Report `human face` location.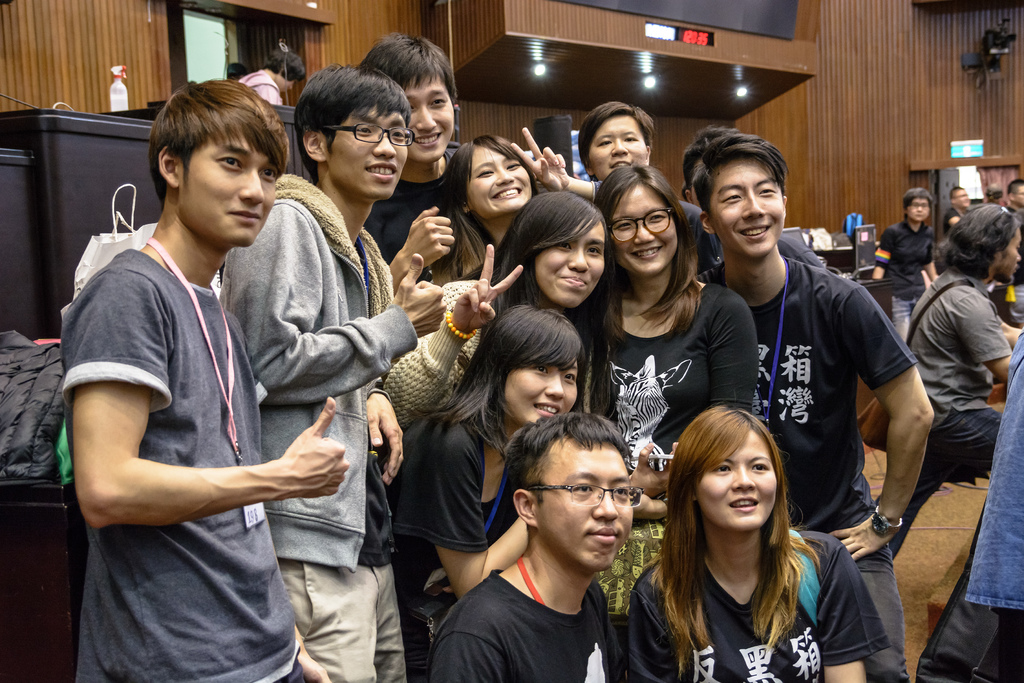
Report: [left=606, top=176, right=687, bottom=273].
